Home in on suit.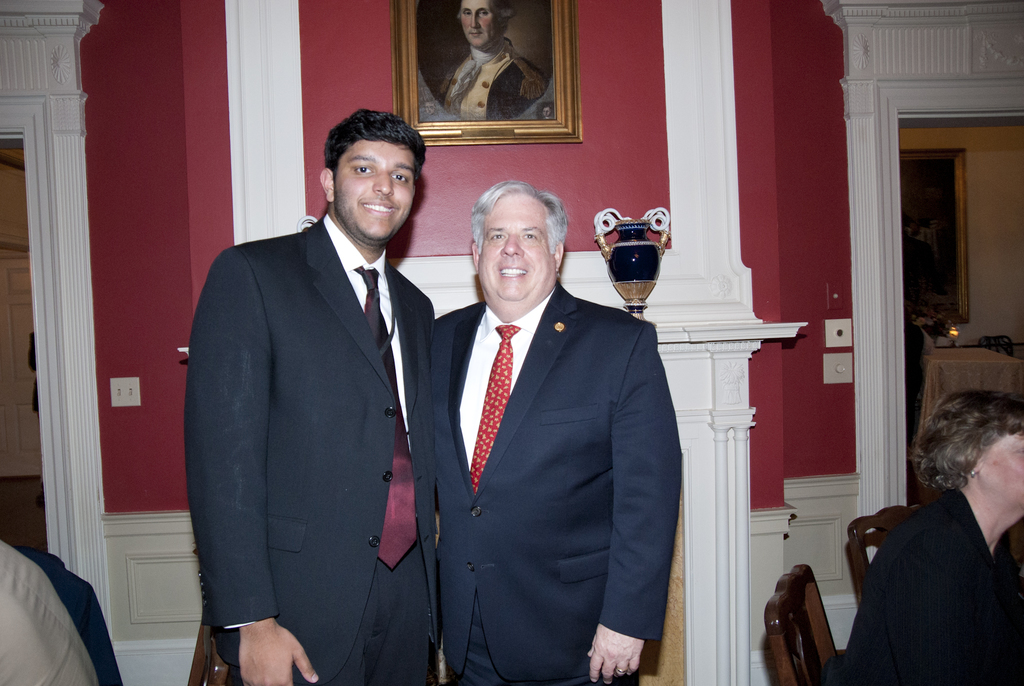
Homed in at <bbox>820, 486, 1023, 685</bbox>.
